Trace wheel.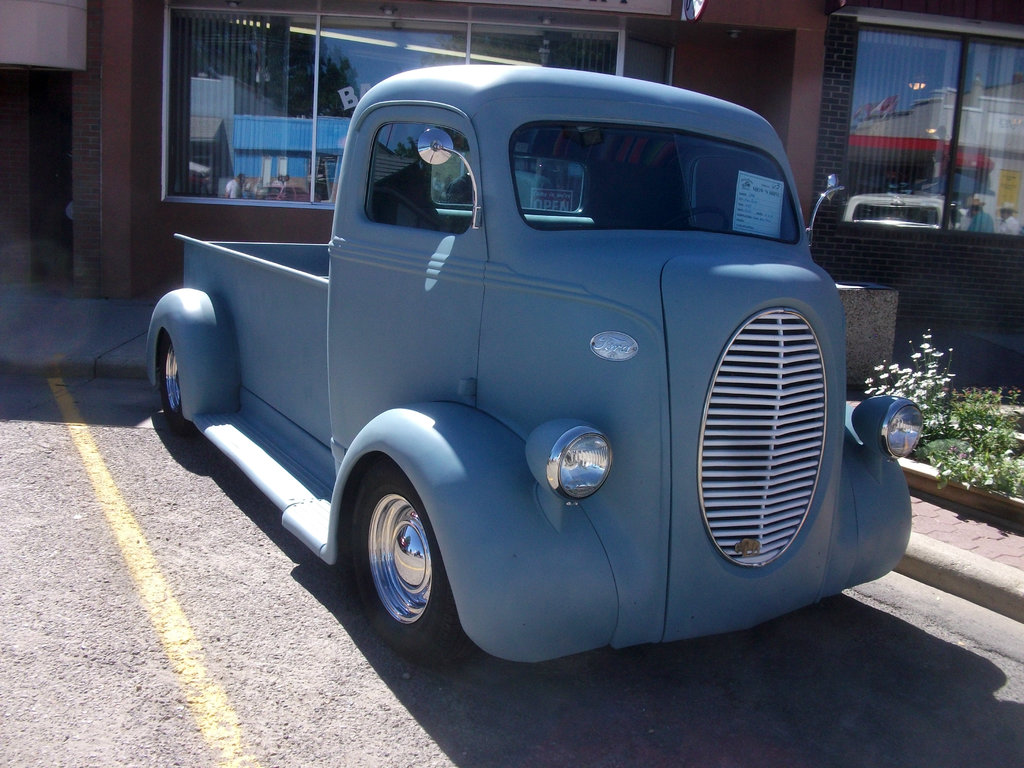
Traced to 163:333:192:436.
